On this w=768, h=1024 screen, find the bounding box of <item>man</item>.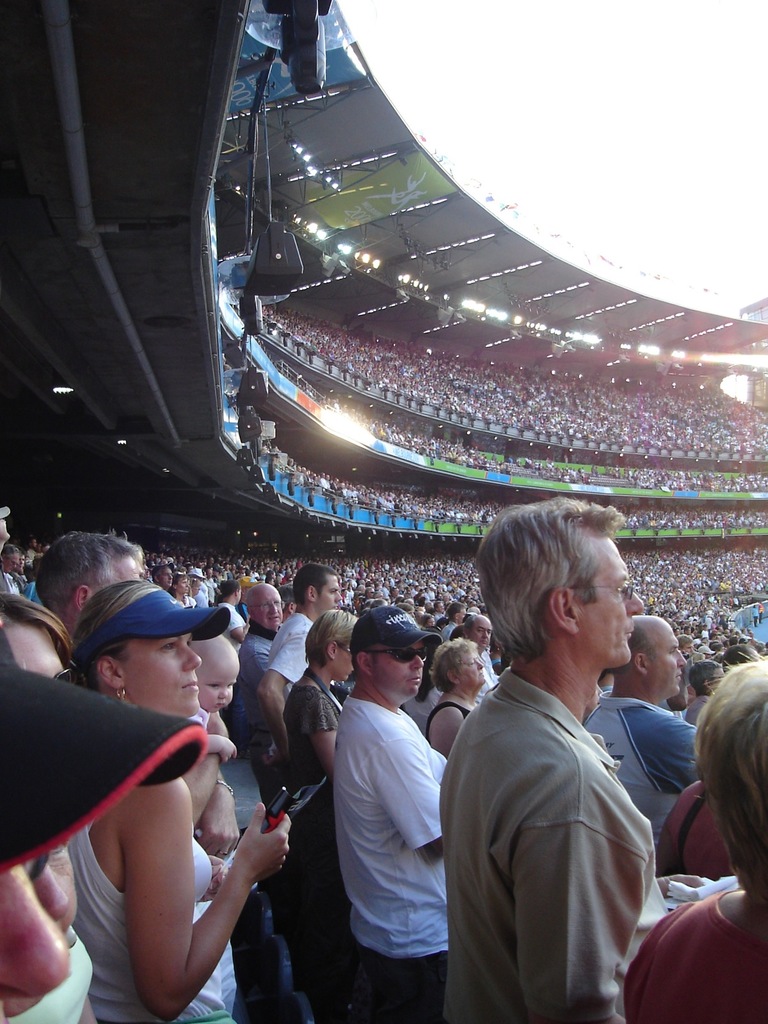
Bounding box: [420, 481, 694, 1023].
